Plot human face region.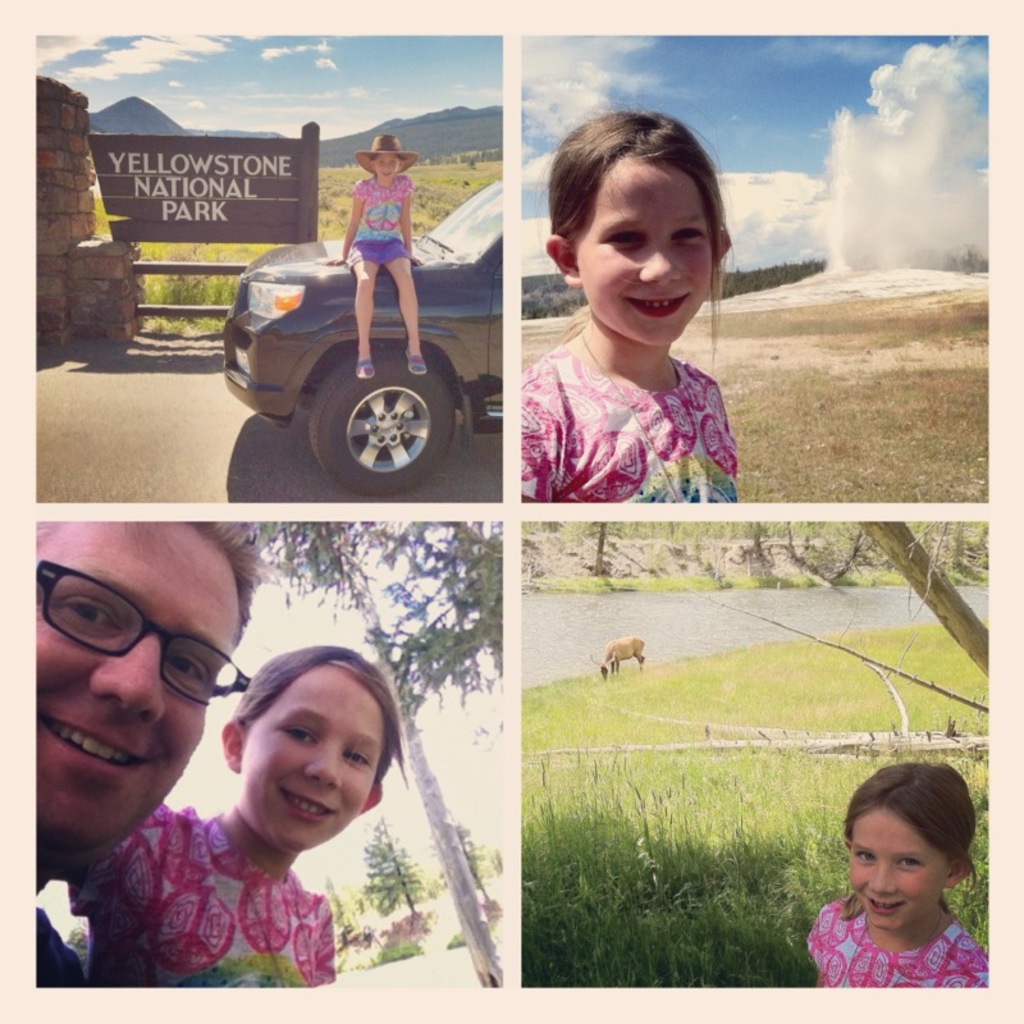
Plotted at 371, 160, 401, 182.
